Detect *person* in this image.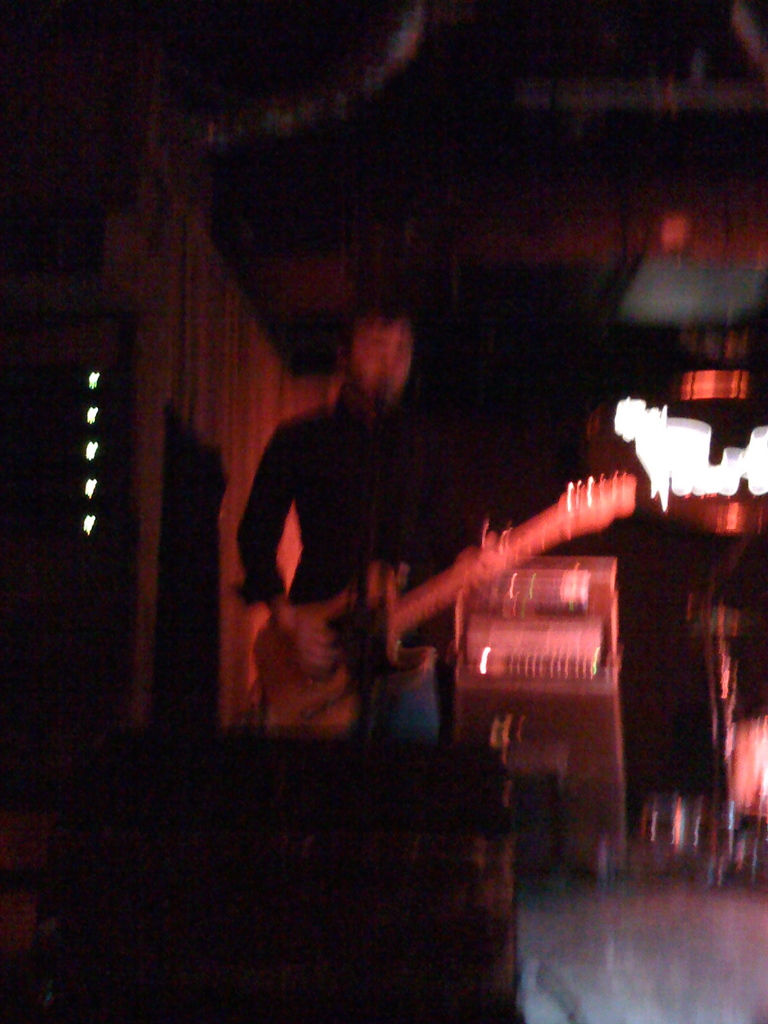
Detection: locate(228, 291, 450, 740).
